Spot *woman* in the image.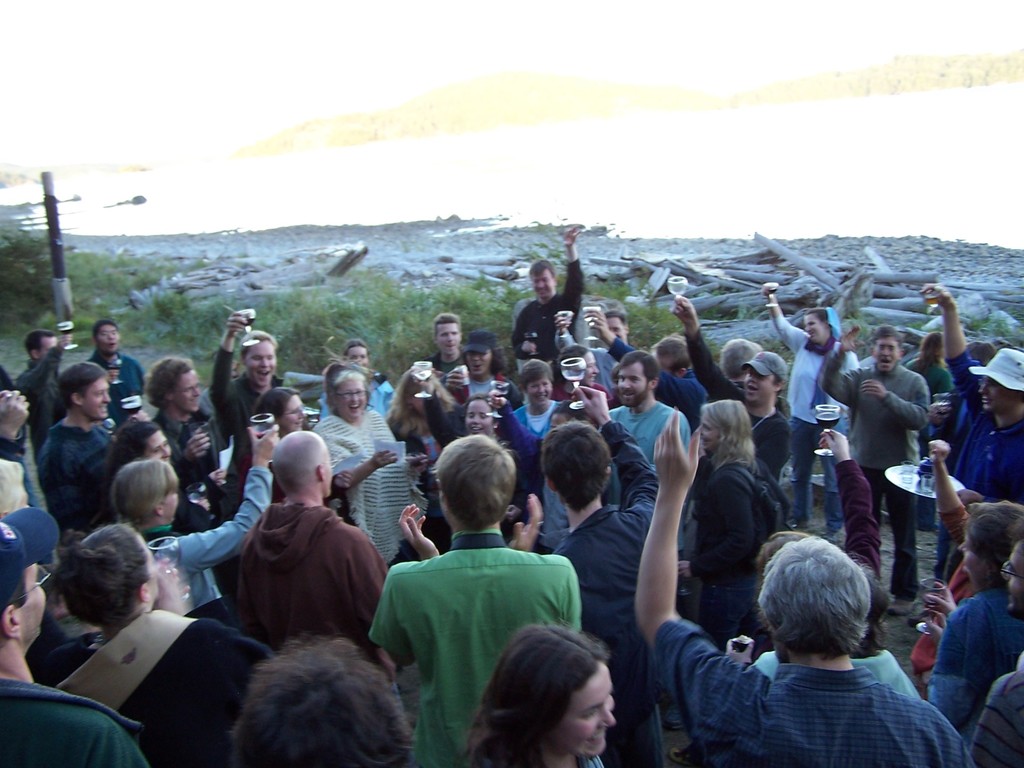
*woman* found at BBox(231, 390, 321, 515).
